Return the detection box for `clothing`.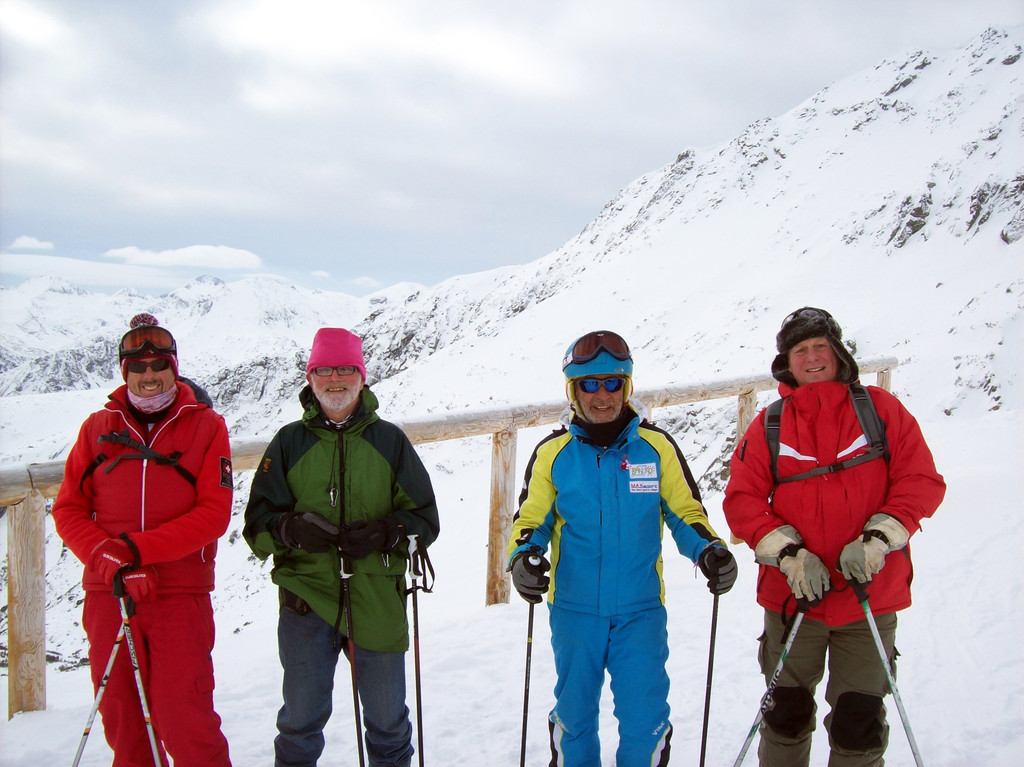
725:374:945:766.
